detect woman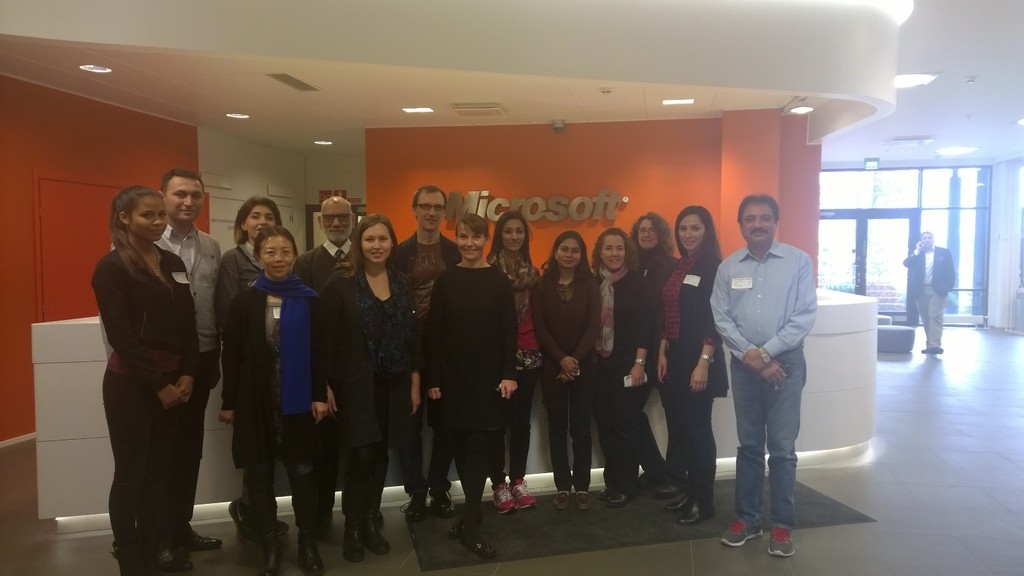
<bbox>90, 154, 220, 575</bbox>
